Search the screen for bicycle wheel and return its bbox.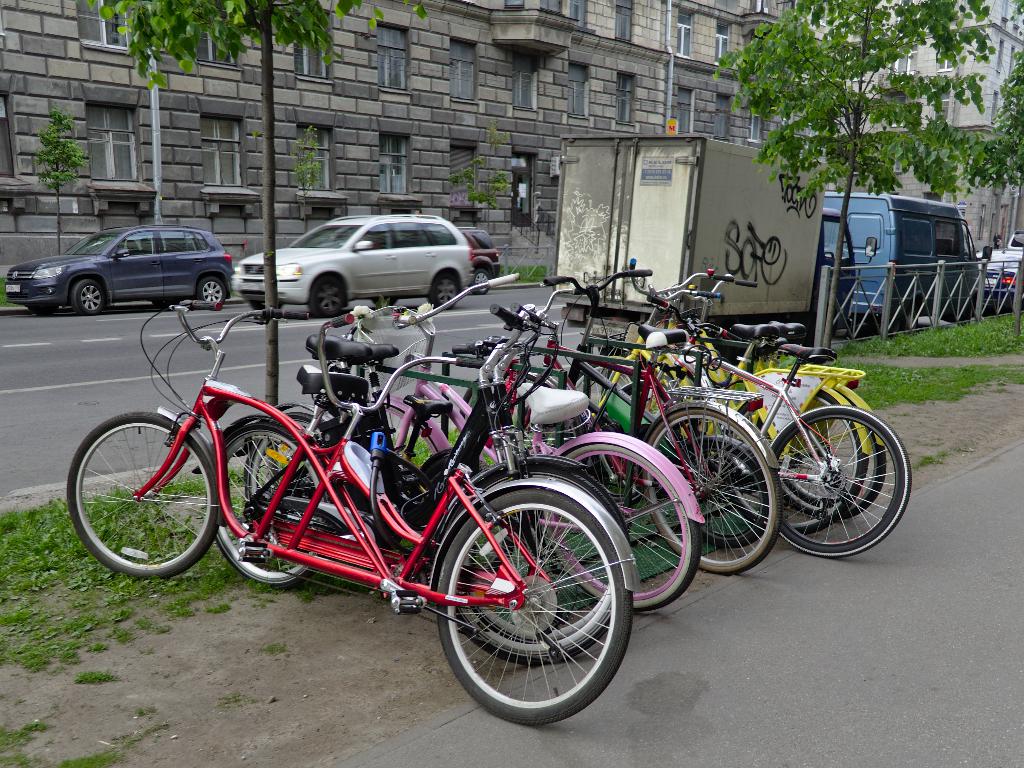
Found: x1=378, y1=399, x2=444, y2=486.
